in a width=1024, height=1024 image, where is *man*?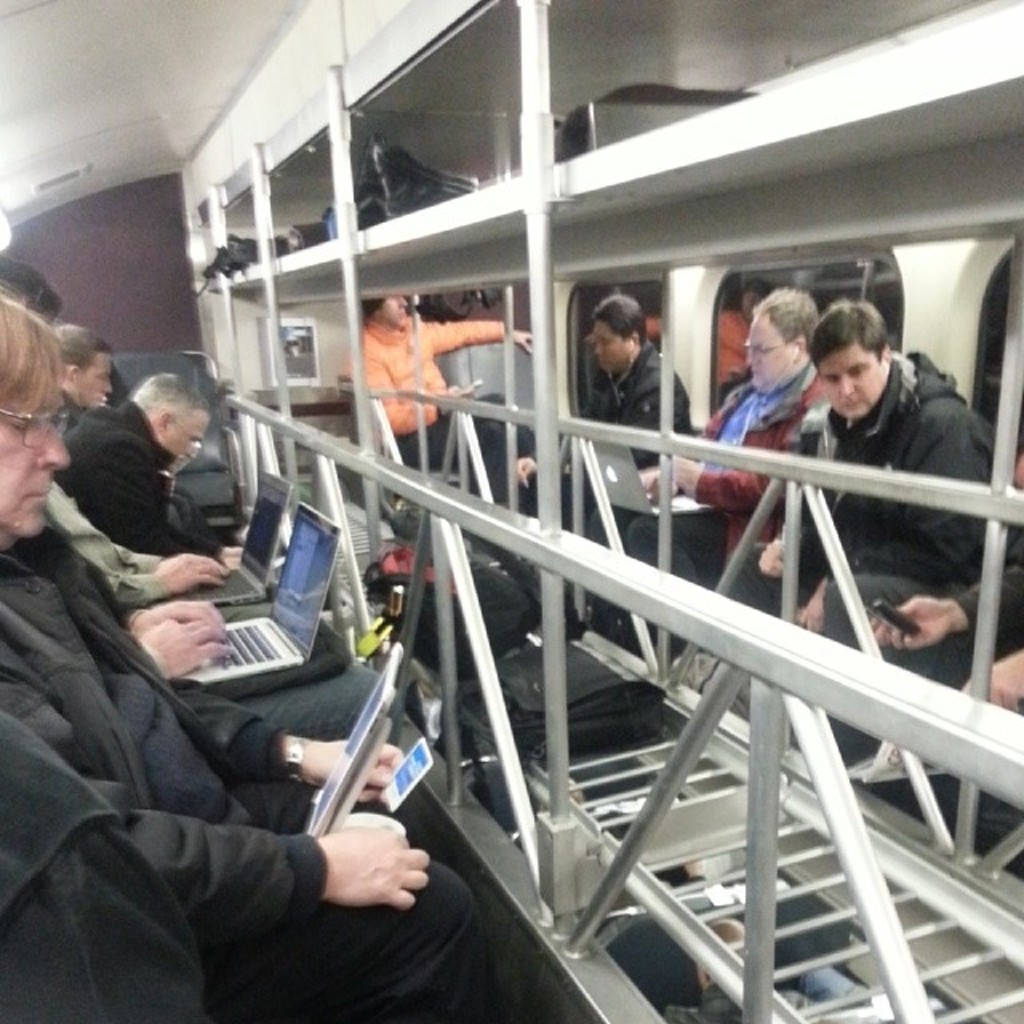
detection(50, 365, 235, 563).
